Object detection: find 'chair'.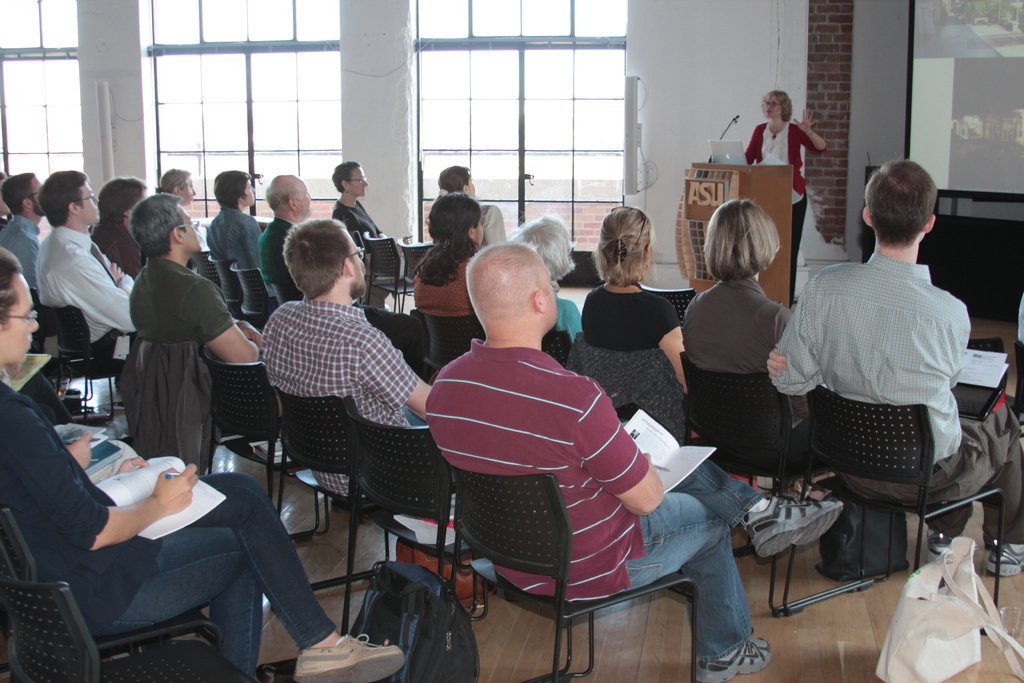
540, 332, 577, 372.
